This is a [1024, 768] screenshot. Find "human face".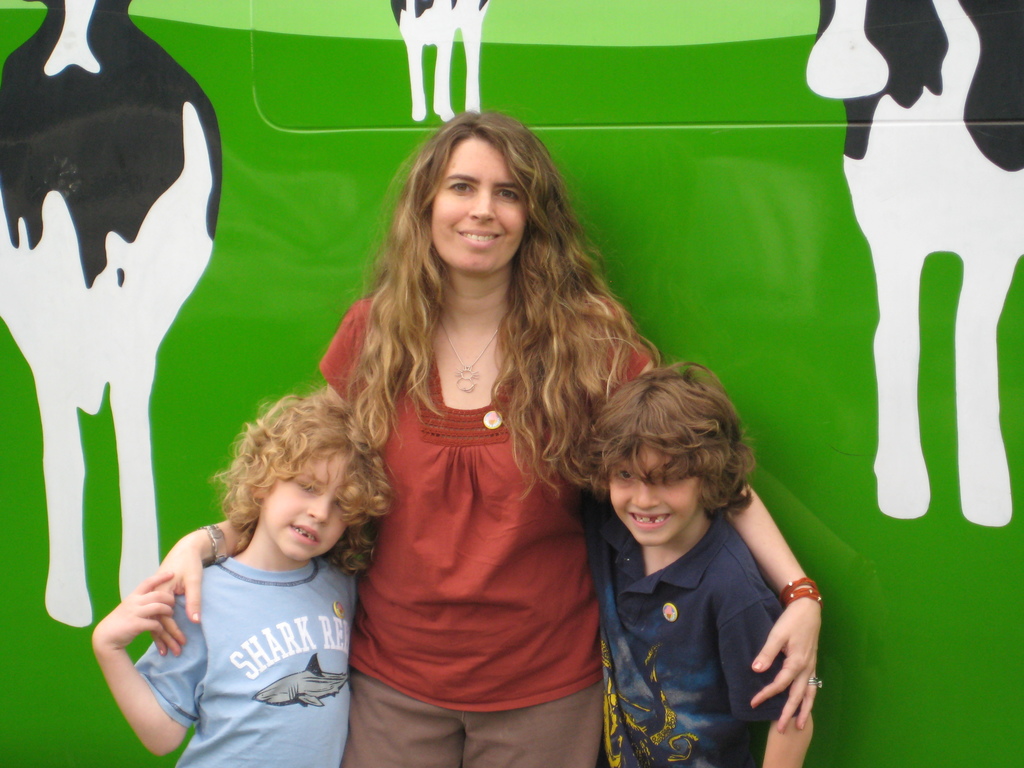
Bounding box: <bbox>429, 113, 529, 280</bbox>.
